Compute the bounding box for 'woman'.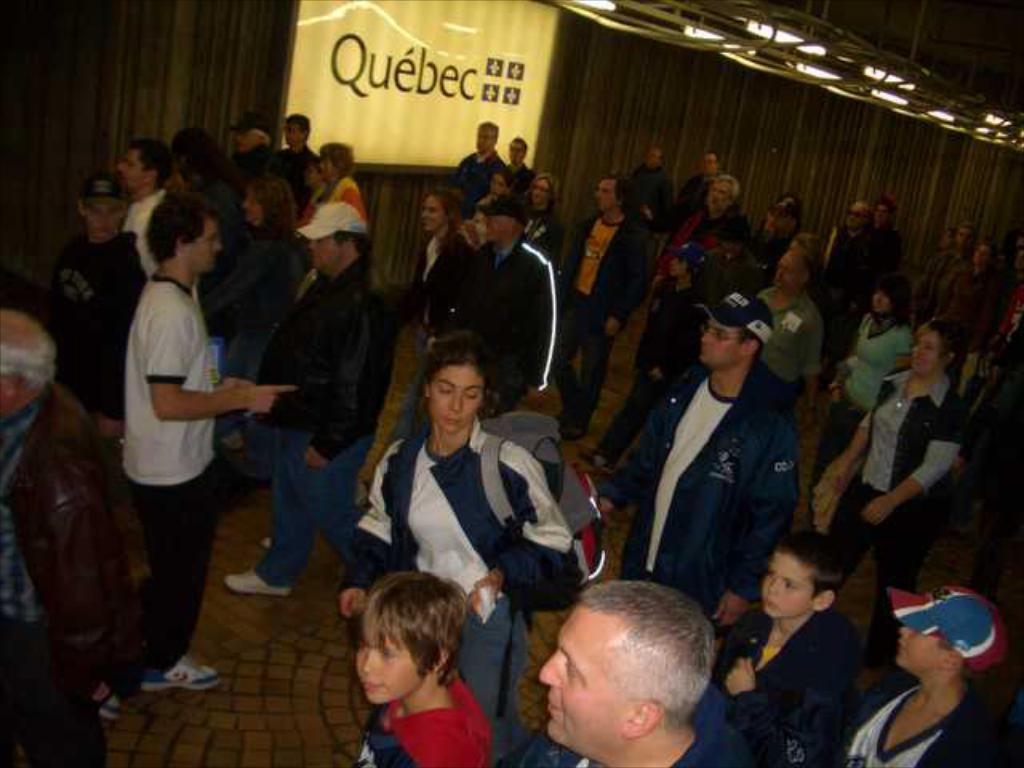
[left=467, top=165, right=517, bottom=226].
